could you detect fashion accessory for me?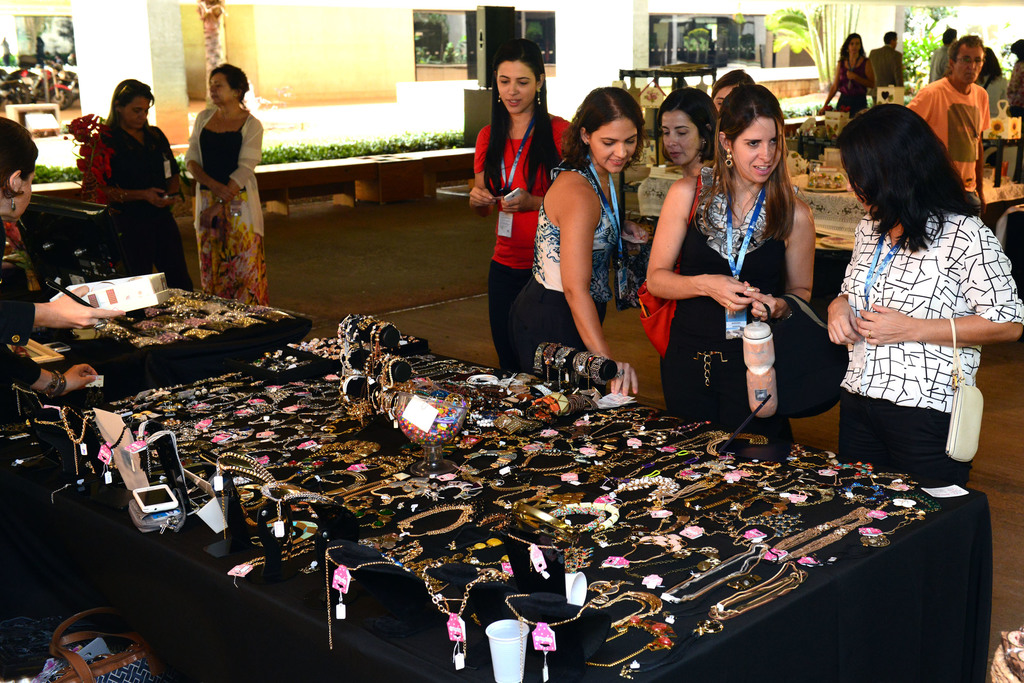
Detection result: crop(864, 327, 873, 342).
